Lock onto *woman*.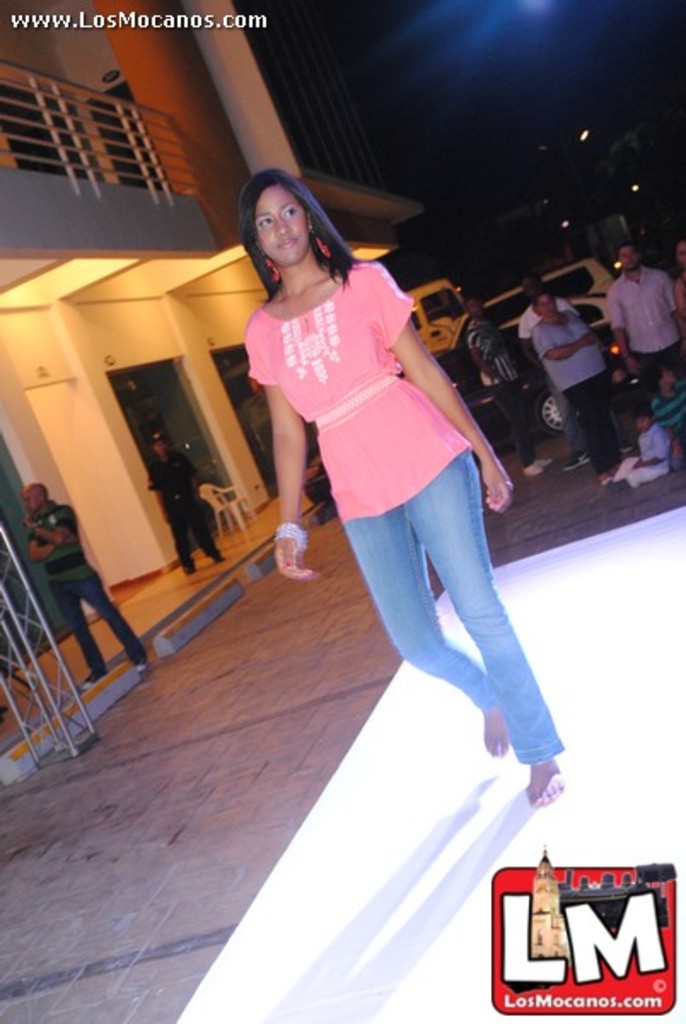
Locked: 531 292 616 478.
